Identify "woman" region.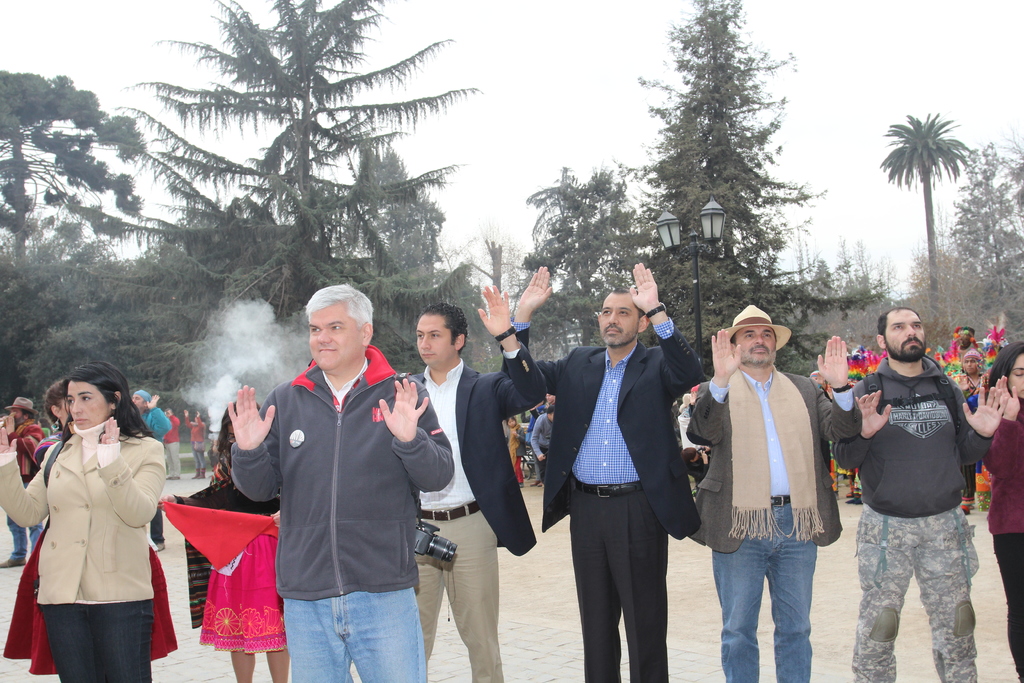
Region: 12, 344, 164, 682.
